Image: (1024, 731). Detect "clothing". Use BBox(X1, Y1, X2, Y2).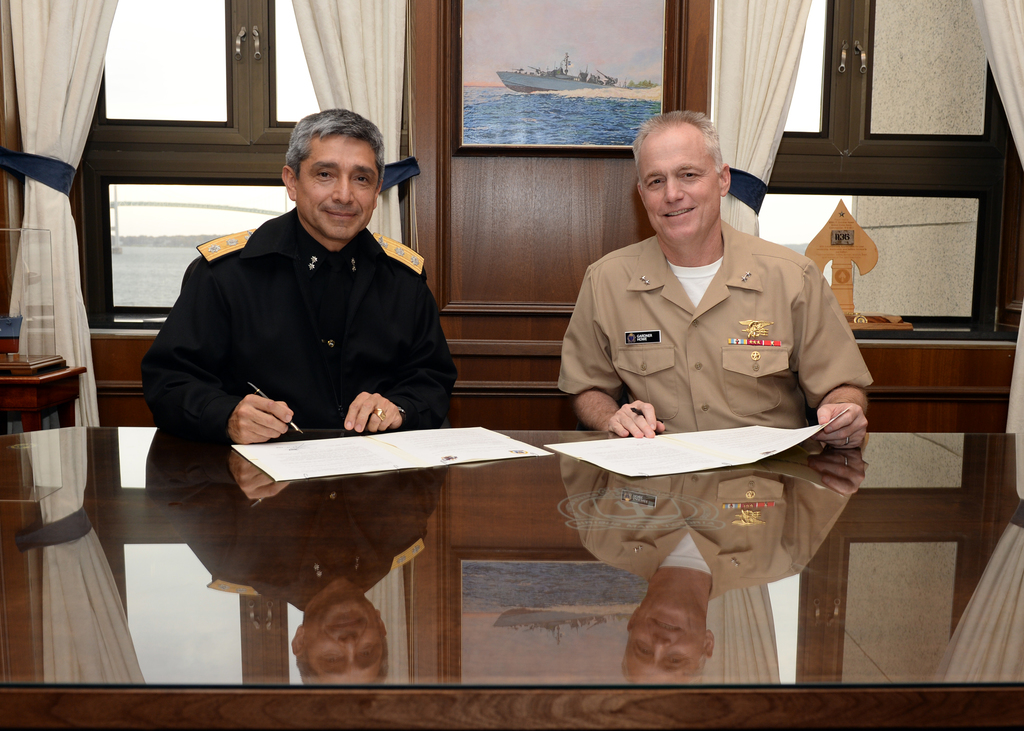
BBox(140, 204, 463, 434).
